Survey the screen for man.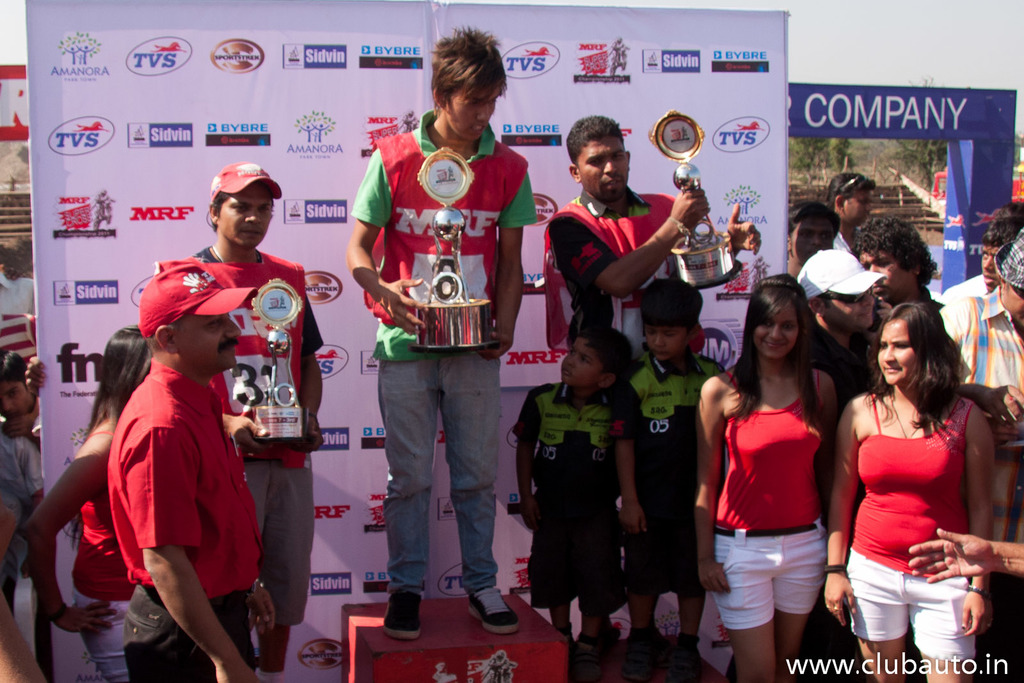
Survey found: <bbox>788, 200, 842, 277</bbox>.
